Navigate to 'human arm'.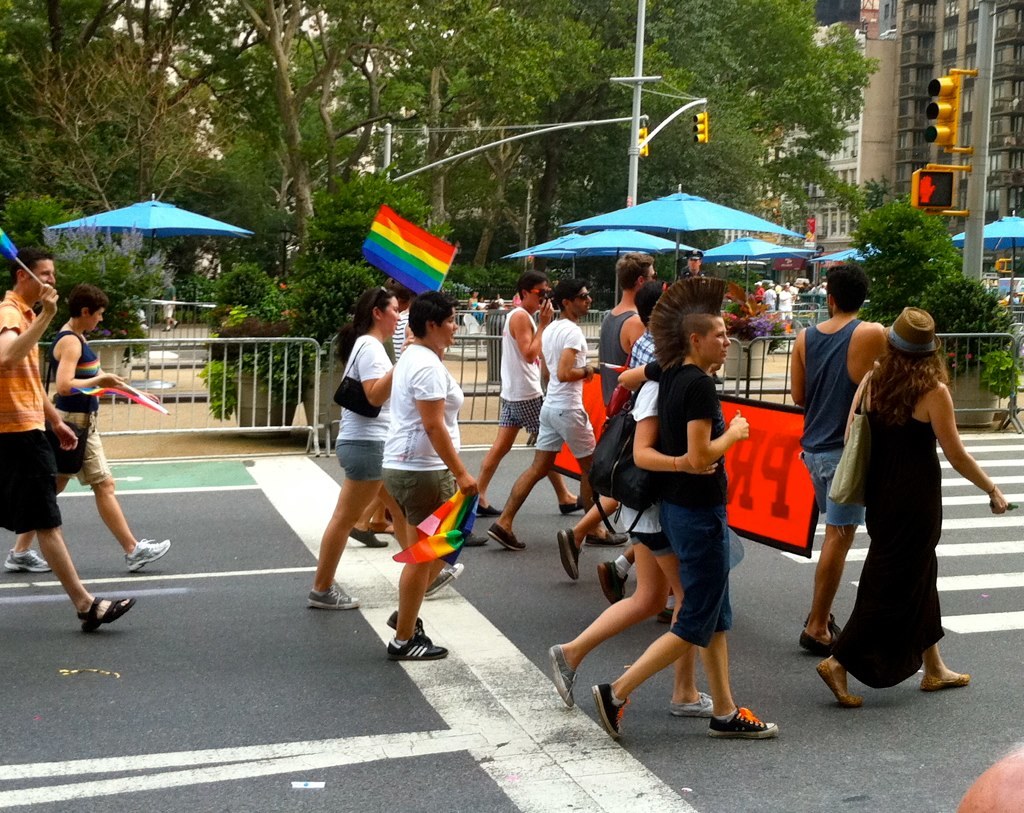
Navigation target: x1=415, y1=358, x2=481, y2=496.
